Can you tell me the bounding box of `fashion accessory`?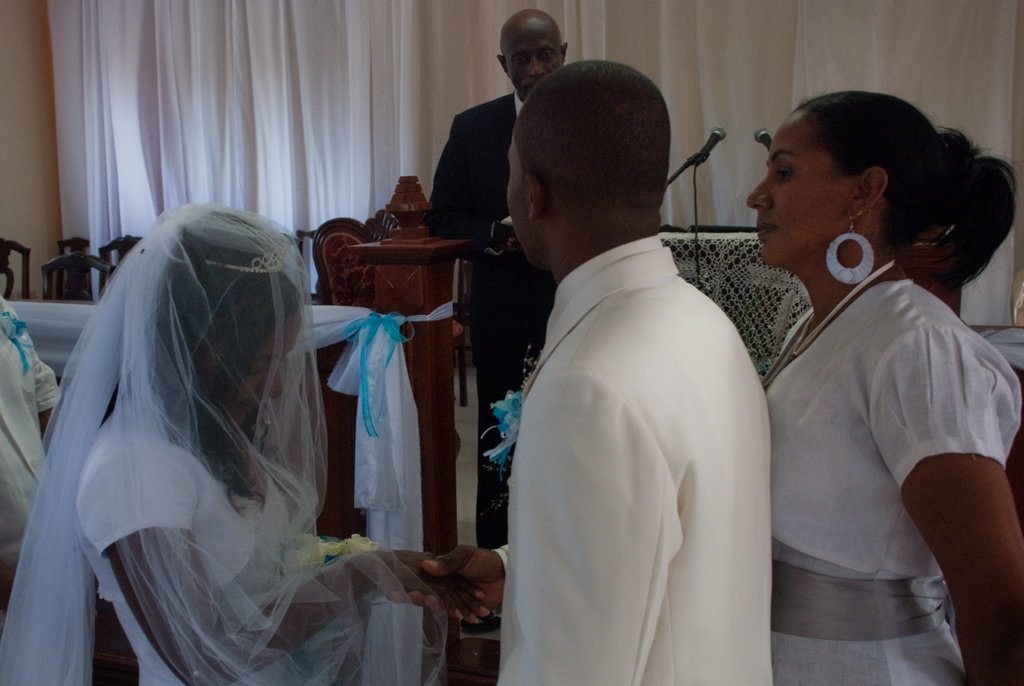
[205,243,292,272].
